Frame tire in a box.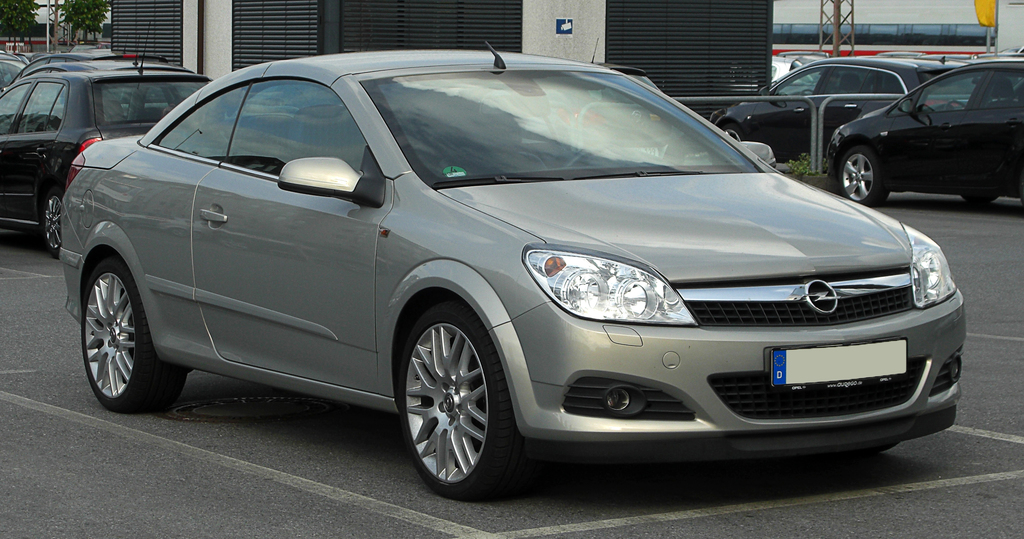
left=35, top=180, right=64, bottom=258.
